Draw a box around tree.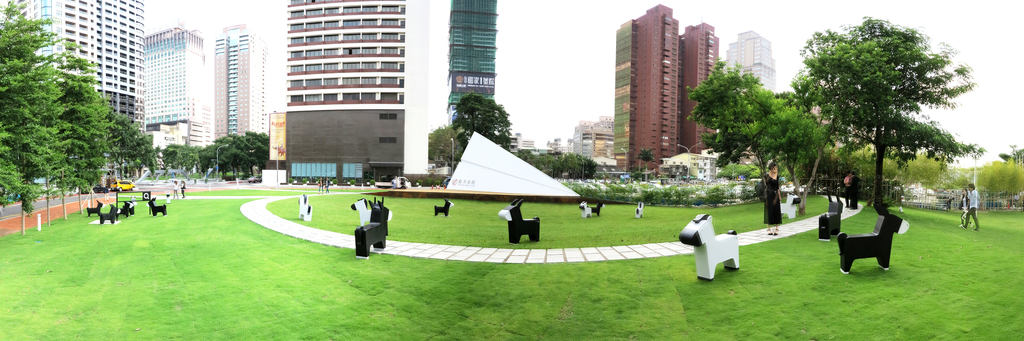
(x1=60, y1=49, x2=85, y2=212).
